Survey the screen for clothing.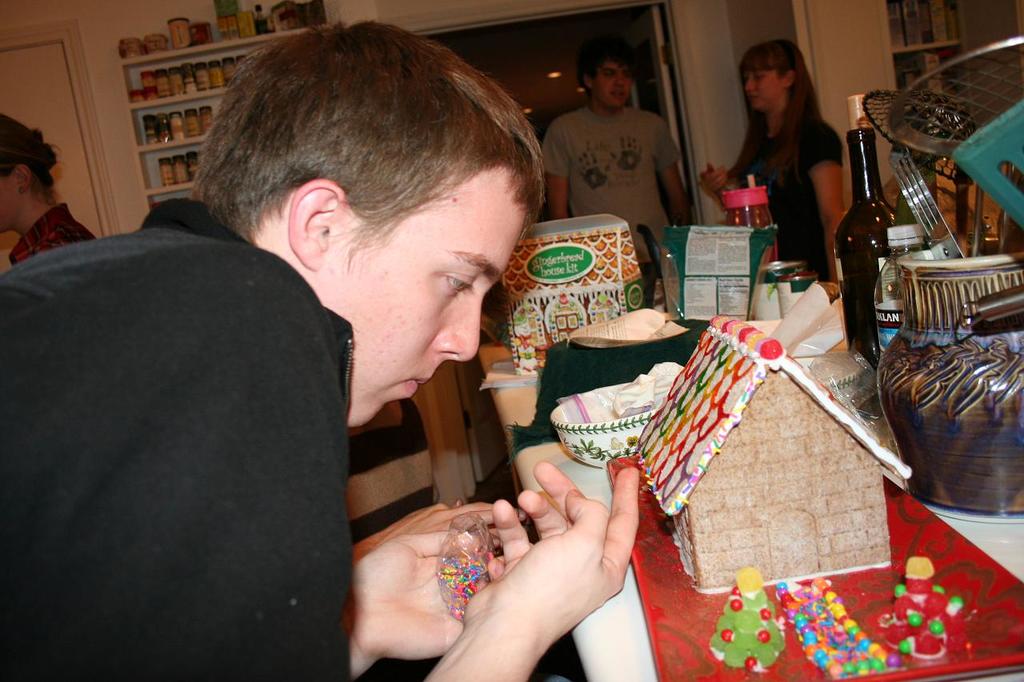
Survey found: detection(533, 98, 682, 248).
